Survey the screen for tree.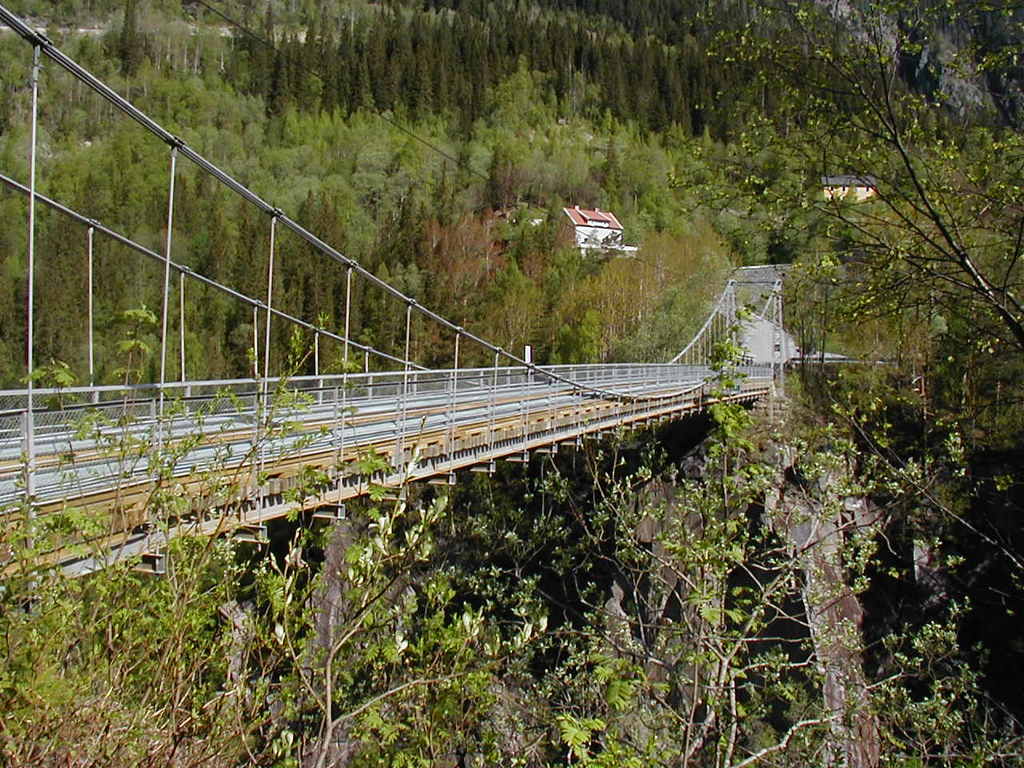
Survey found: l=627, t=46, r=652, b=132.
